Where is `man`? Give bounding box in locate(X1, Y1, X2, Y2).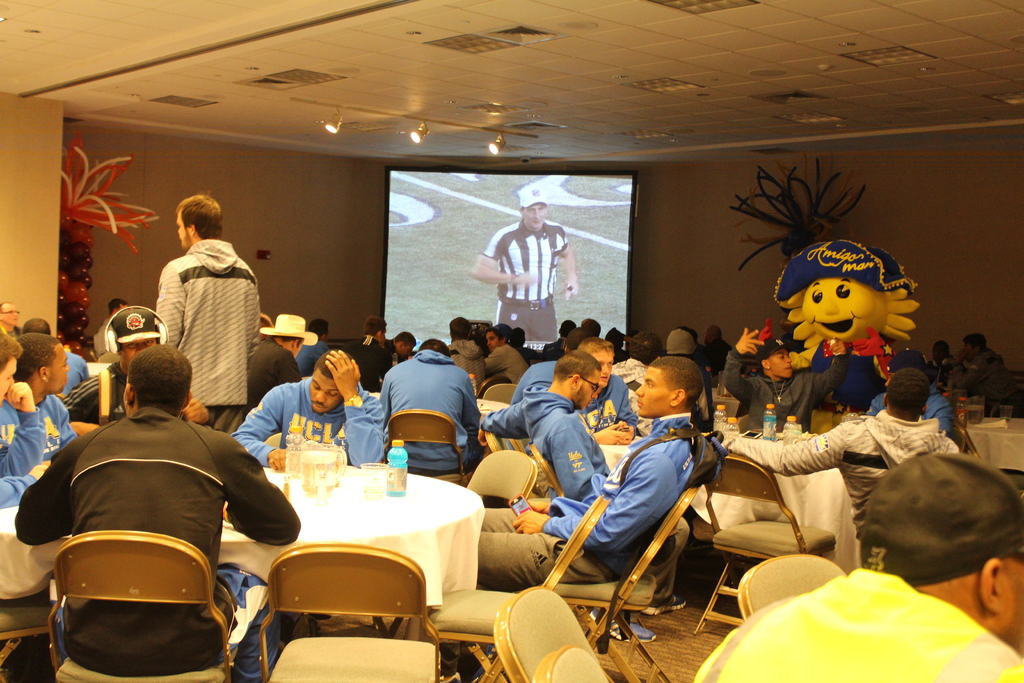
locate(718, 363, 968, 539).
